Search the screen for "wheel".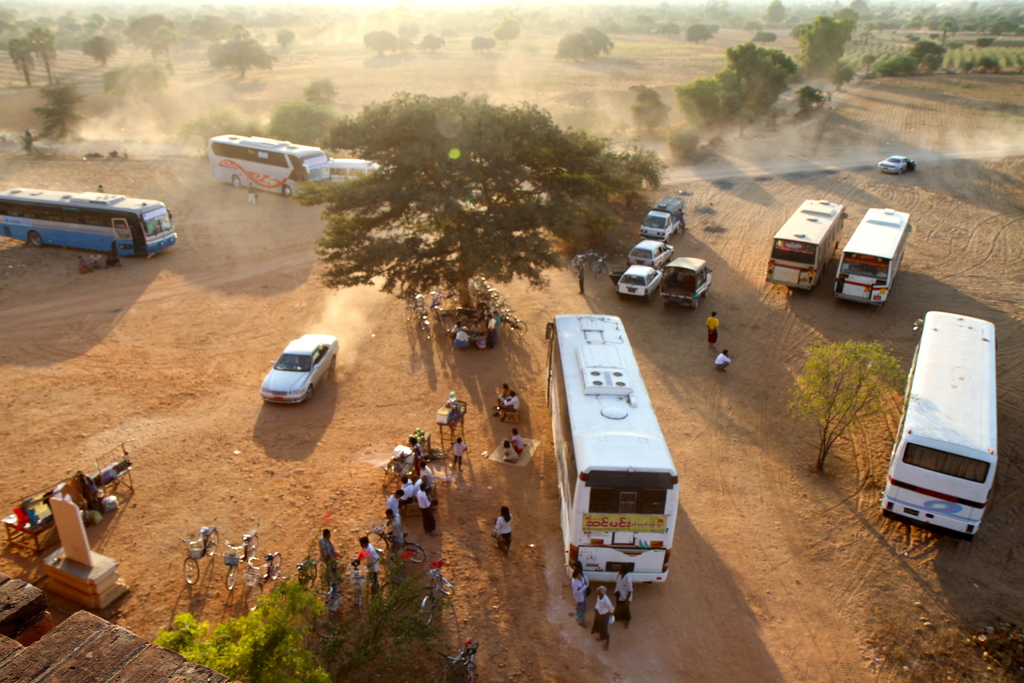
Found at 434/668/446/682.
